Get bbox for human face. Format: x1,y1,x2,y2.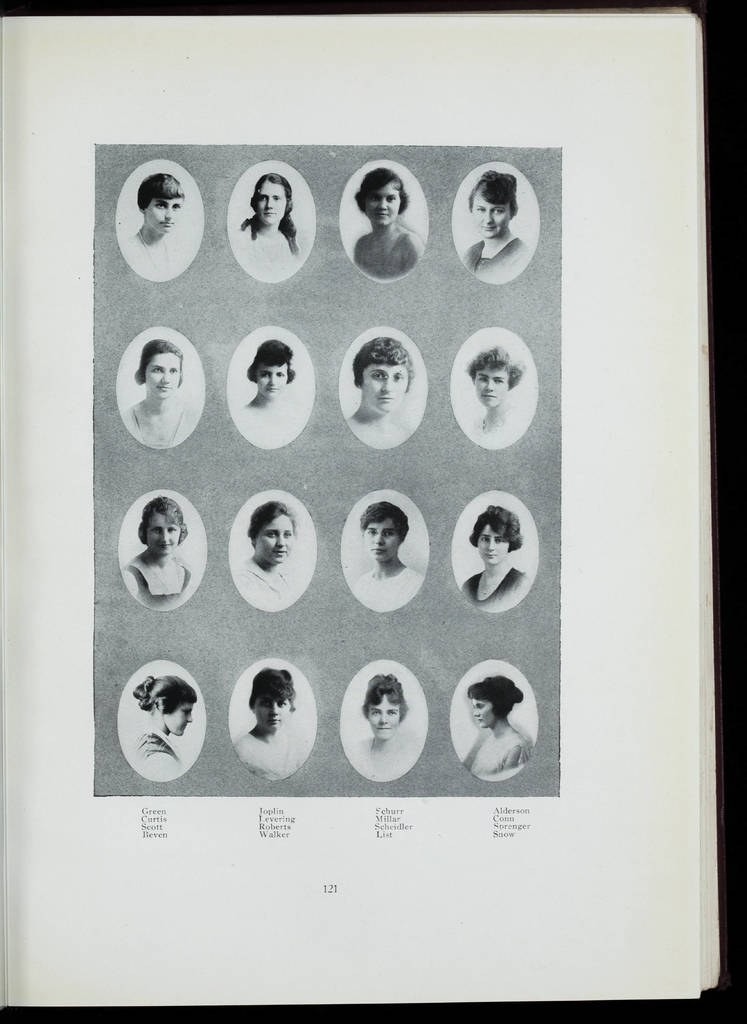
472,700,494,728.
